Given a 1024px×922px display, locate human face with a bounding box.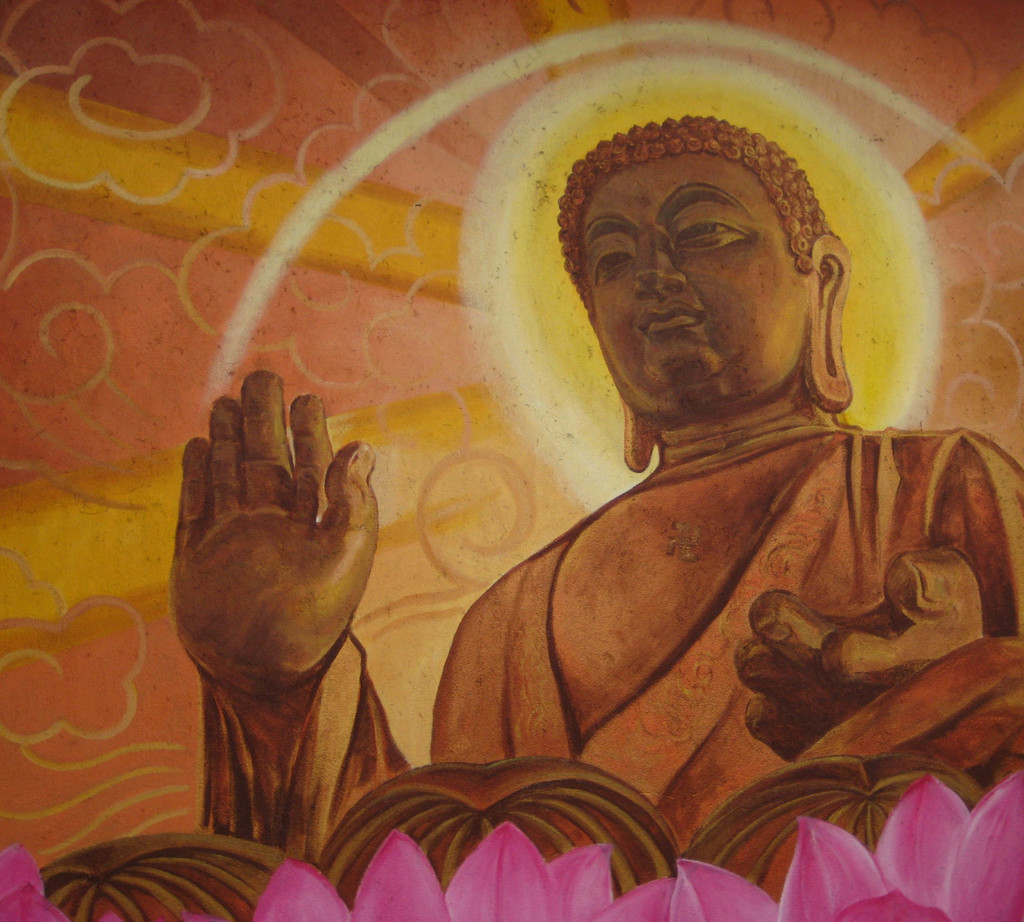
Located: x1=576 y1=154 x2=810 y2=421.
